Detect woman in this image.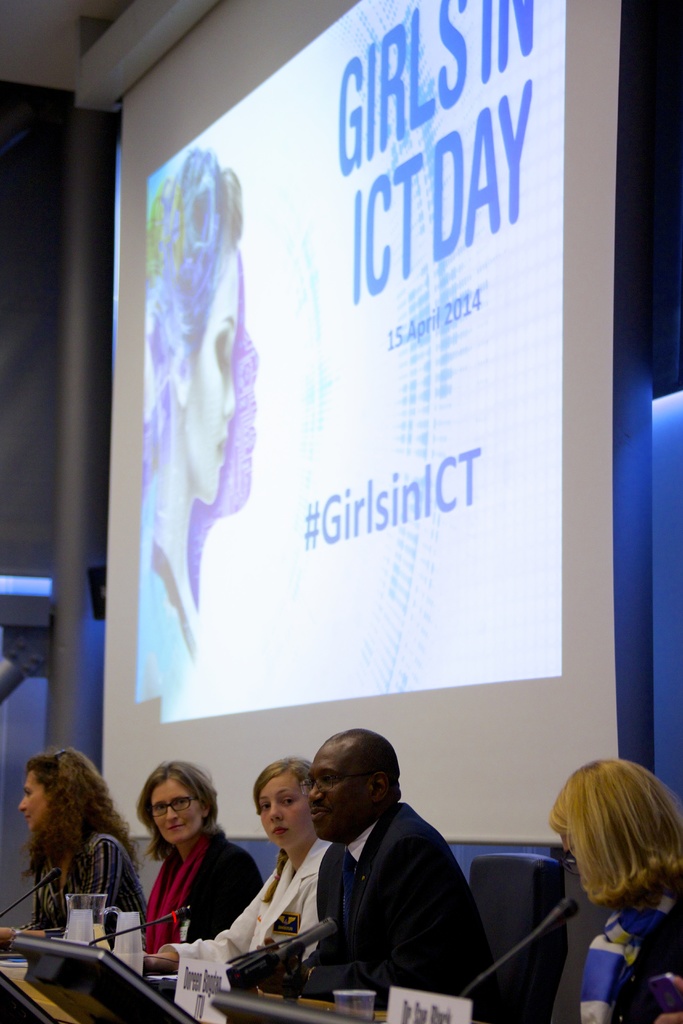
Detection: [1,740,141,934].
